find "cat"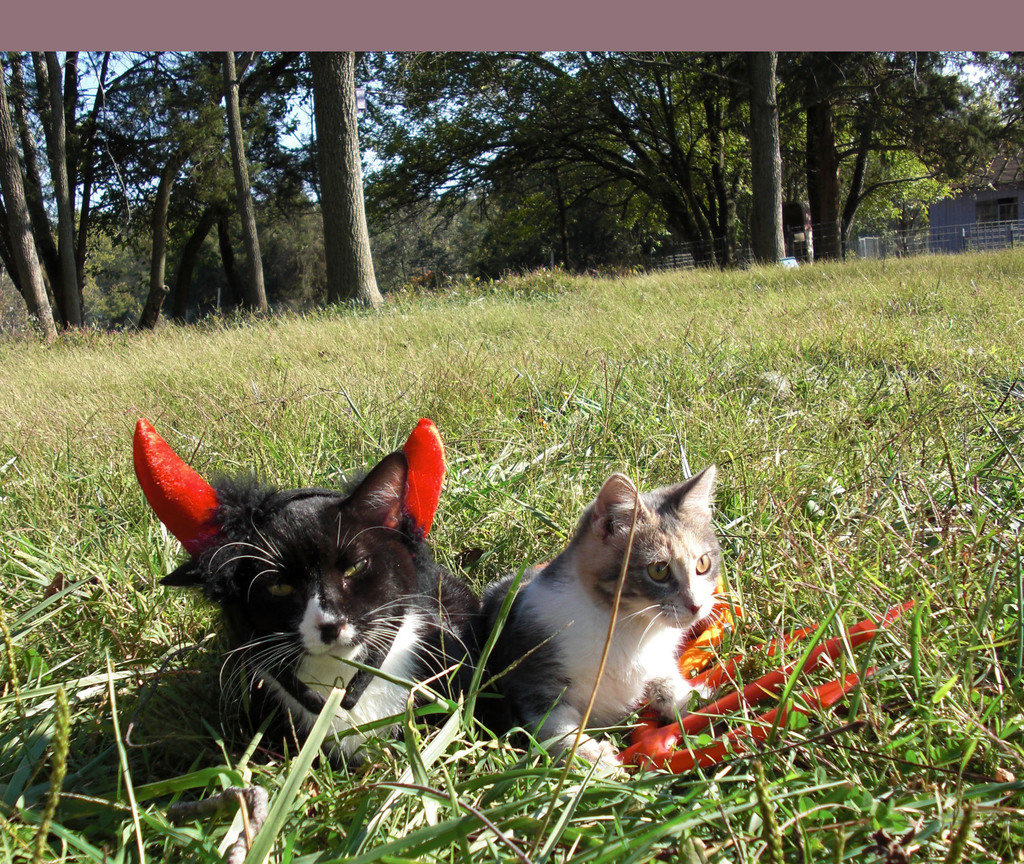
[x1=127, y1=420, x2=572, y2=776]
